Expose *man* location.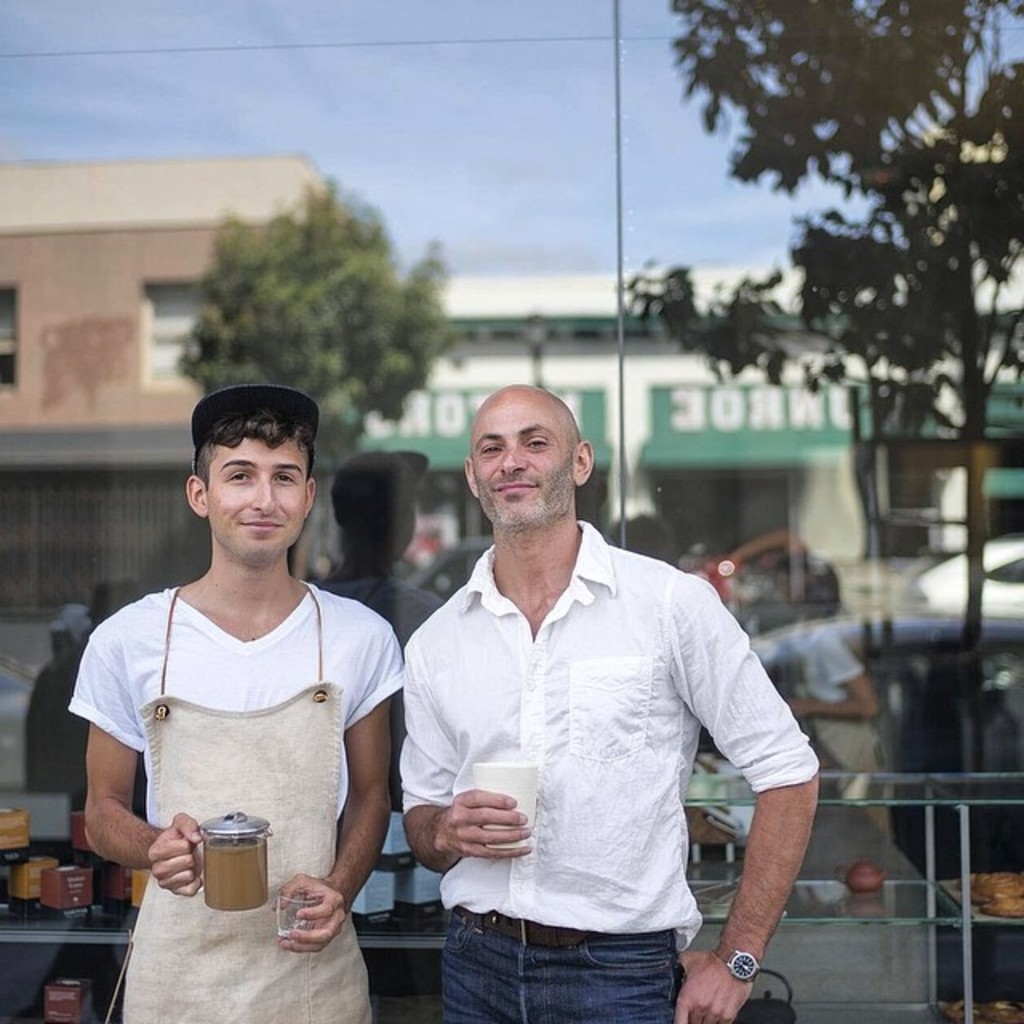
Exposed at BBox(378, 358, 806, 1014).
